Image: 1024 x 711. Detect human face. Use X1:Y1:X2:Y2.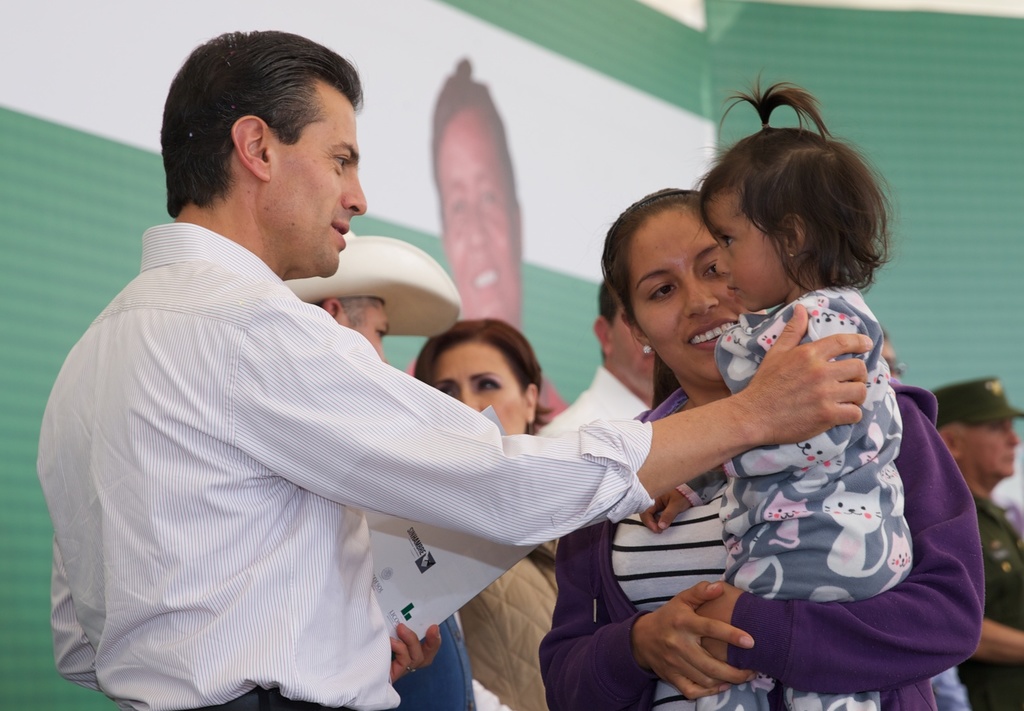
626:200:772:385.
